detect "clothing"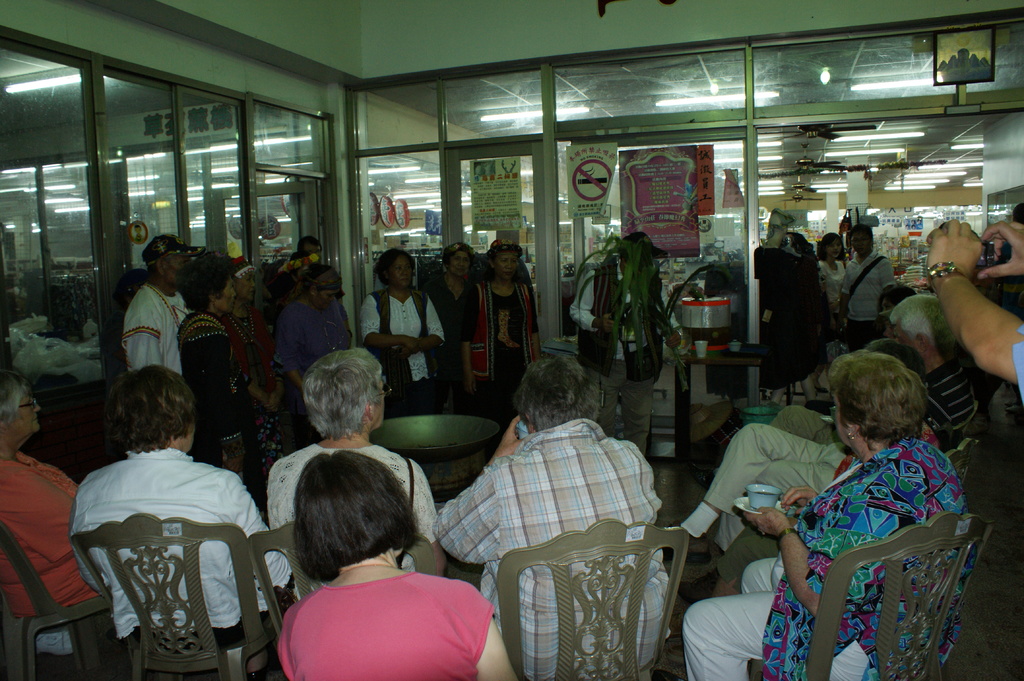
684 348 988 558
